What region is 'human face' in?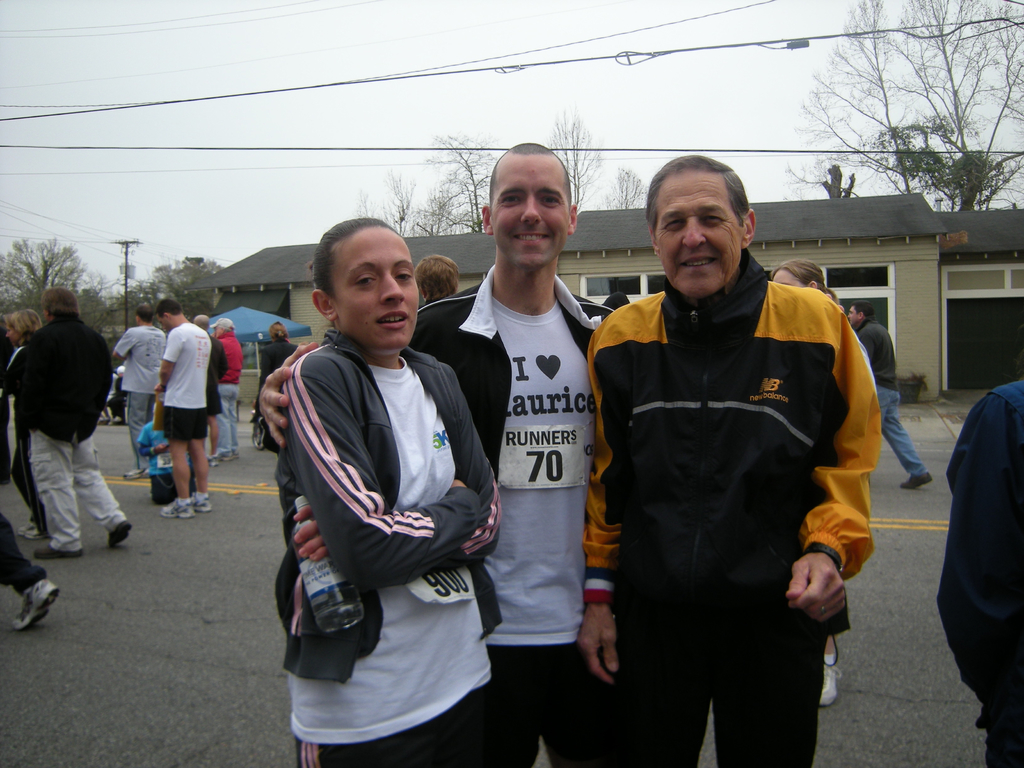
bbox=(330, 225, 416, 352).
